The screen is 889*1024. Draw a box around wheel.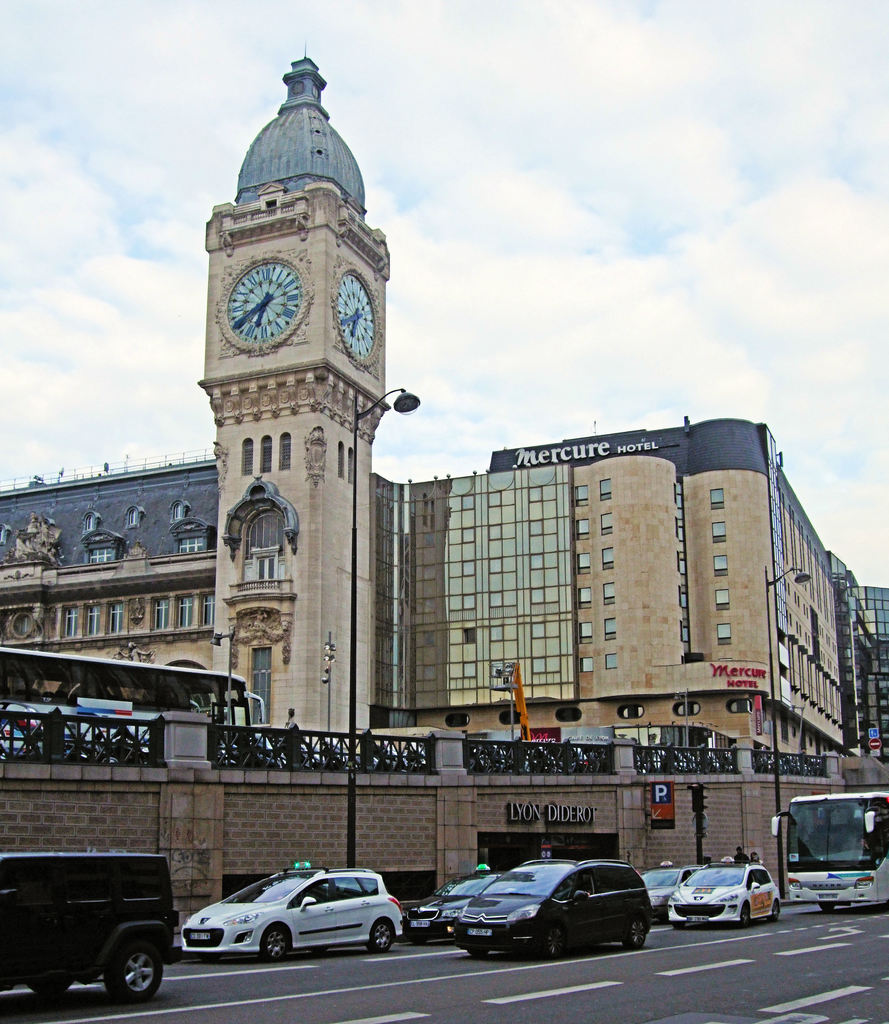
[543, 925, 562, 958].
